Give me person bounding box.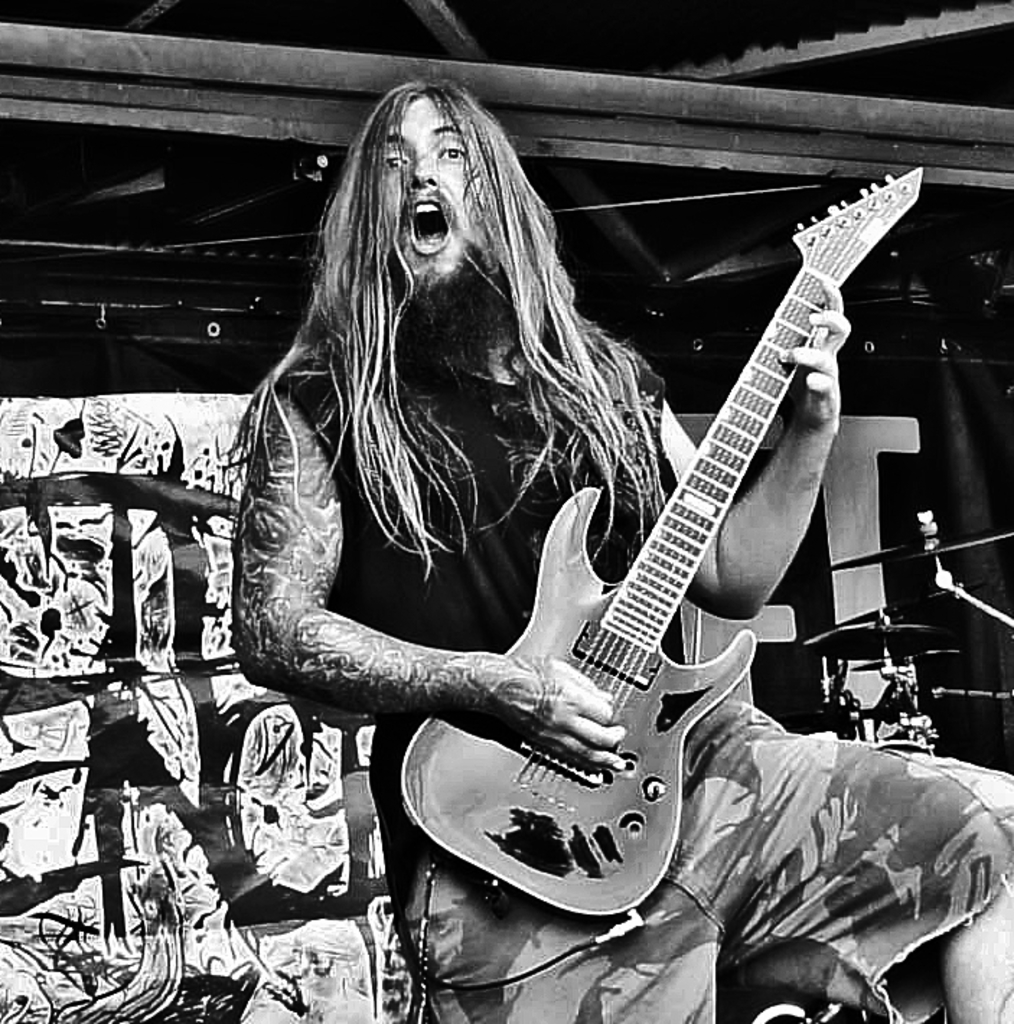
box=[228, 78, 1013, 1023].
